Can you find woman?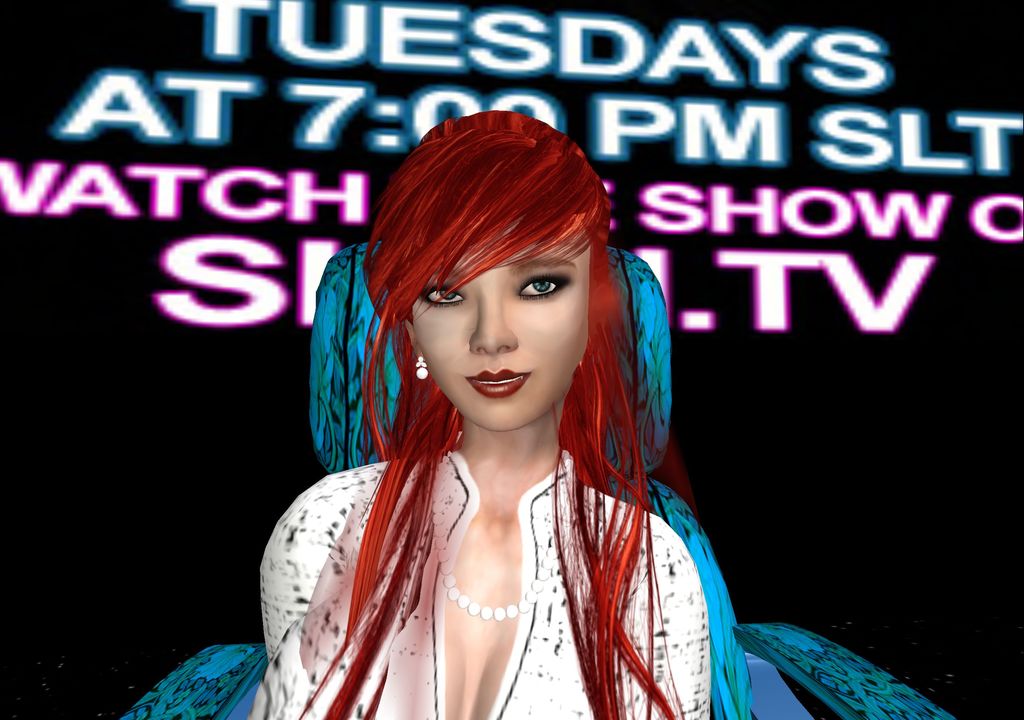
Yes, bounding box: crop(272, 127, 796, 715).
